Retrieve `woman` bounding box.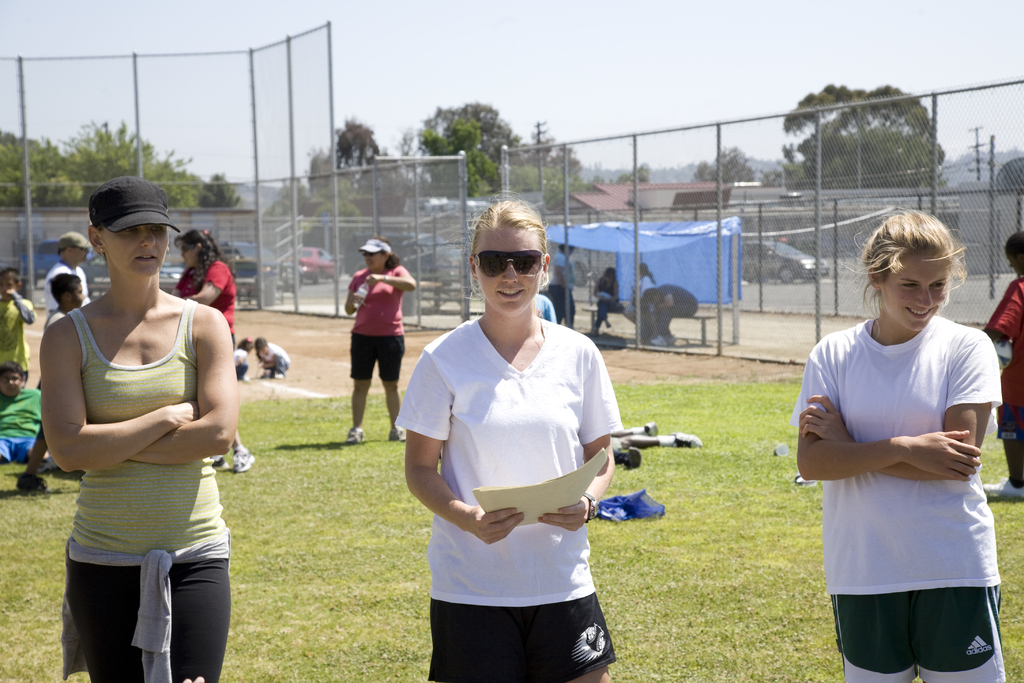
Bounding box: <bbox>391, 190, 622, 682</bbox>.
